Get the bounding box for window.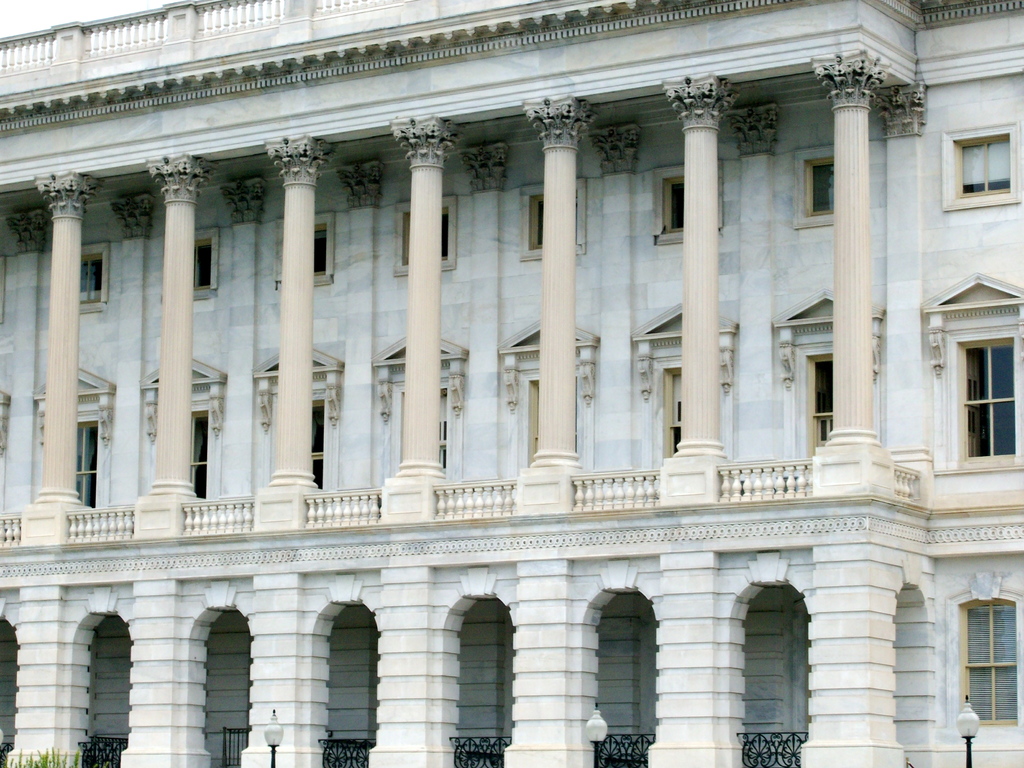
Rect(665, 170, 687, 234).
